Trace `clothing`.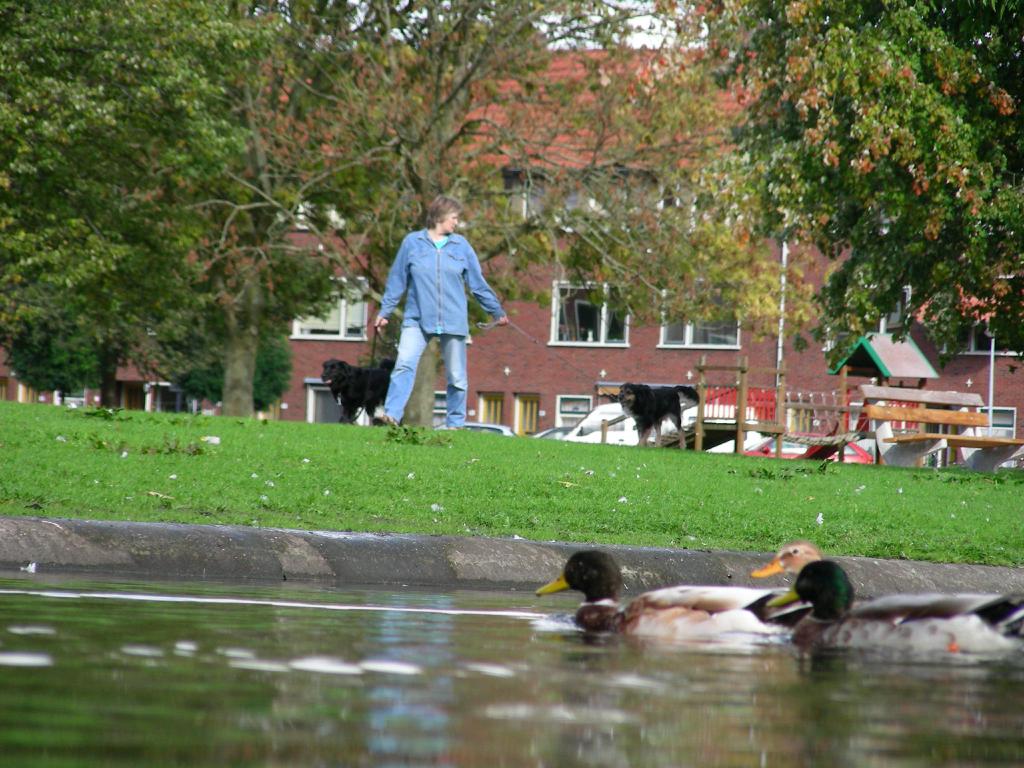
Traced to (left=376, top=204, right=499, bottom=415).
